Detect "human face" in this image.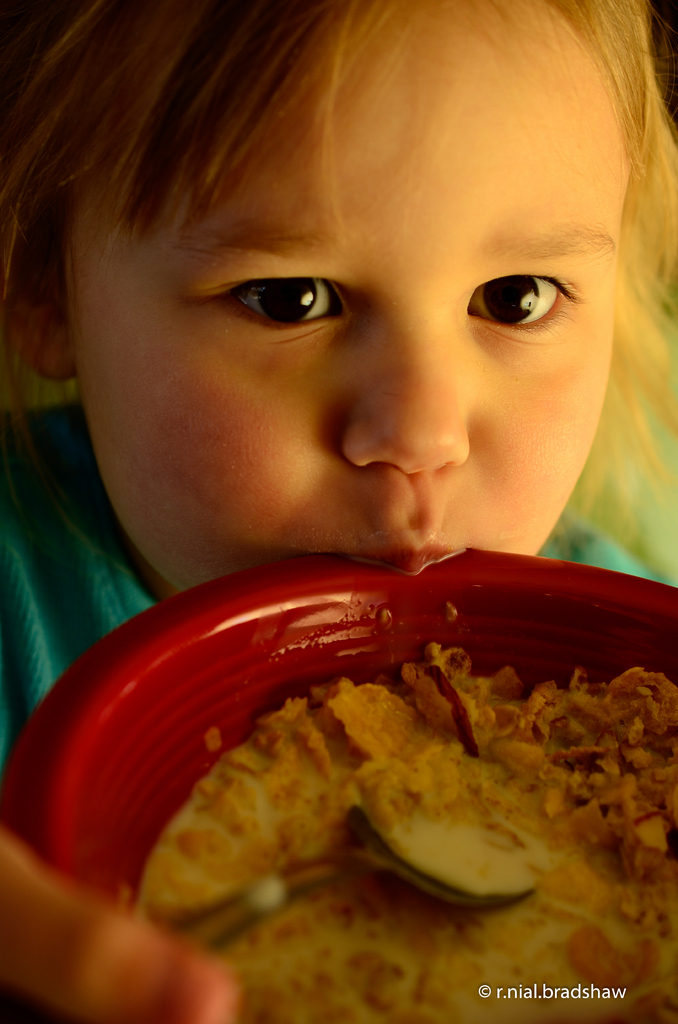
Detection: 63,0,629,597.
